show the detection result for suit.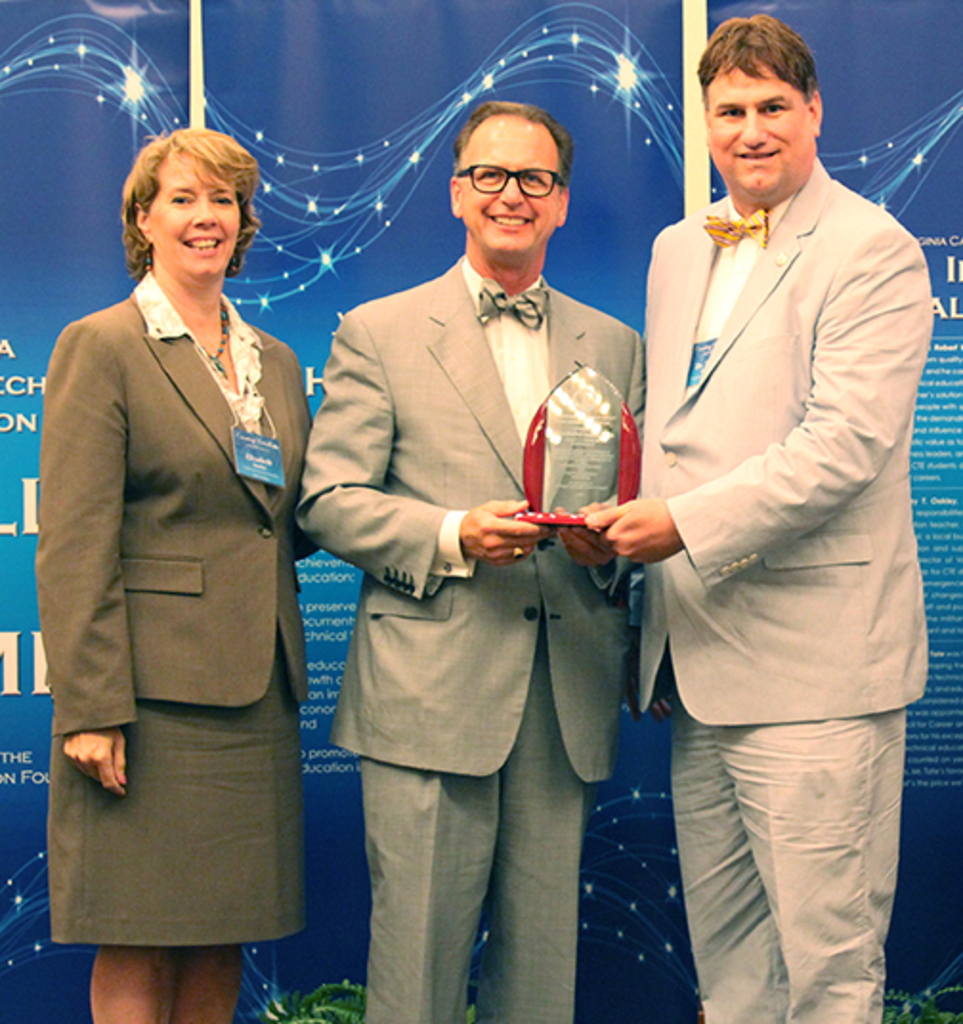
[x1=304, y1=109, x2=669, y2=995].
